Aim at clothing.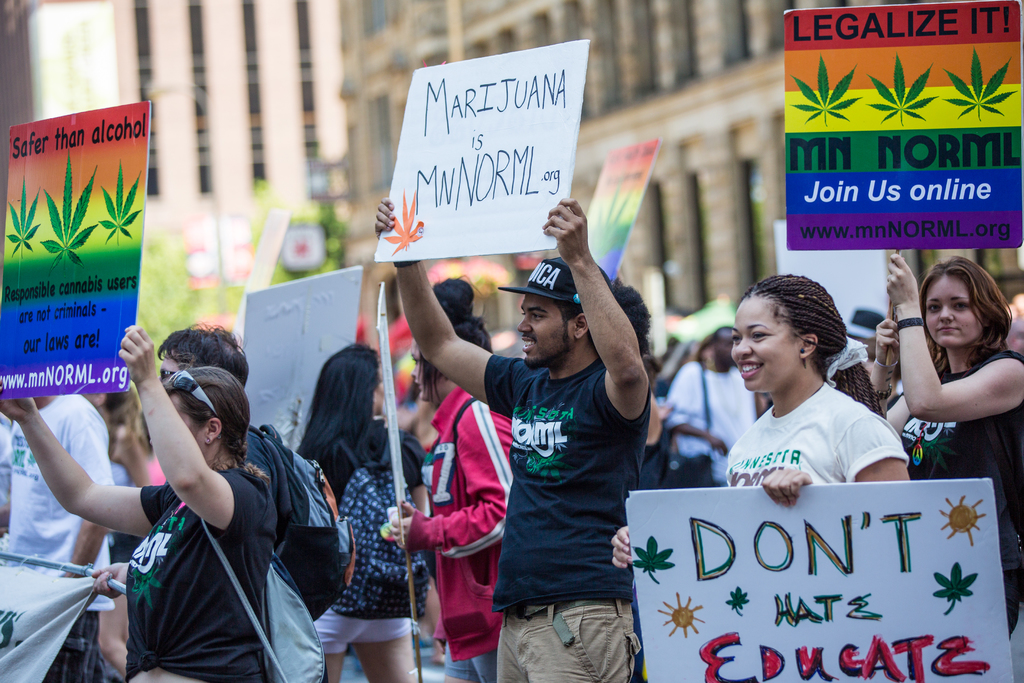
Aimed at <region>111, 404, 289, 661</region>.
